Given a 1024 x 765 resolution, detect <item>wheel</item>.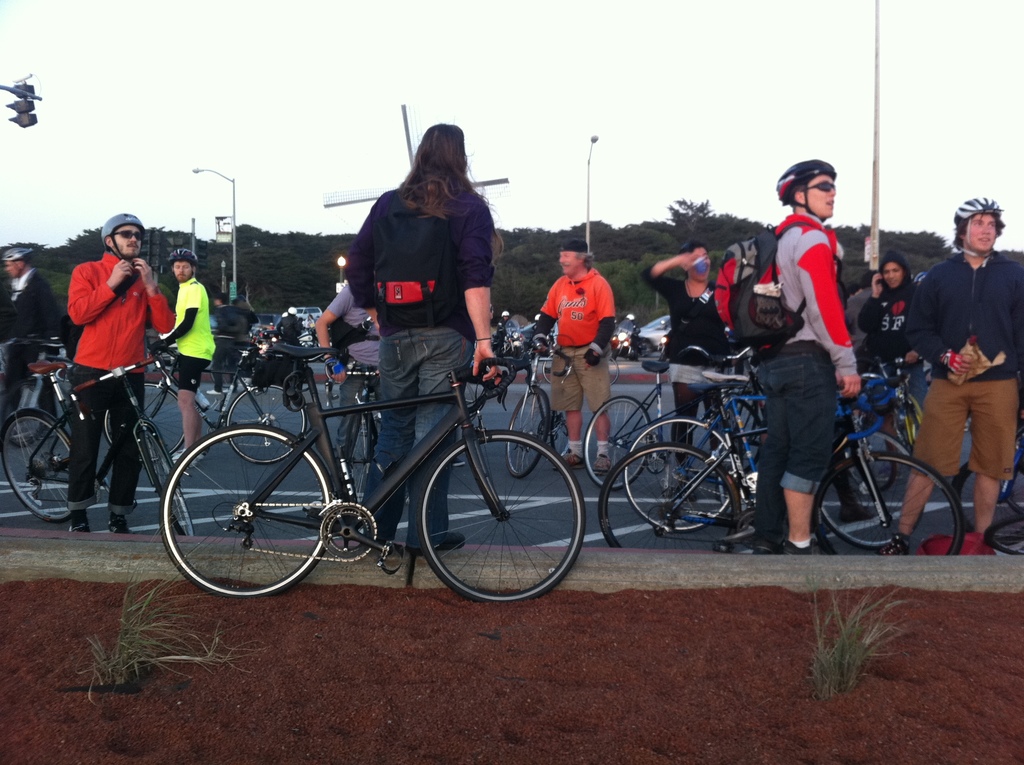
x1=514 y1=347 x2=523 y2=358.
